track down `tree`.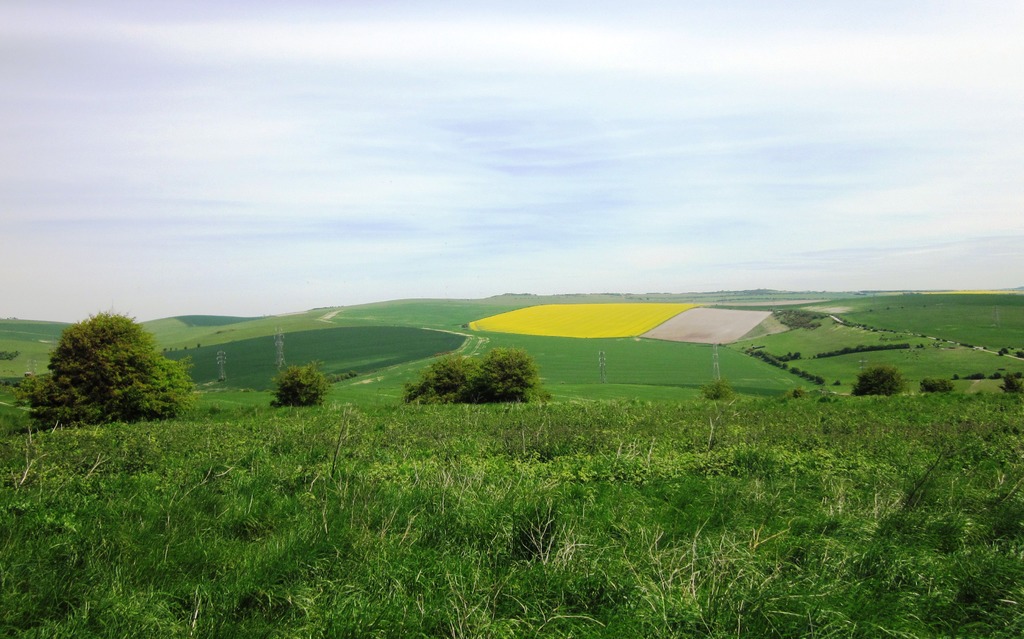
Tracked to detection(409, 348, 473, 401).
